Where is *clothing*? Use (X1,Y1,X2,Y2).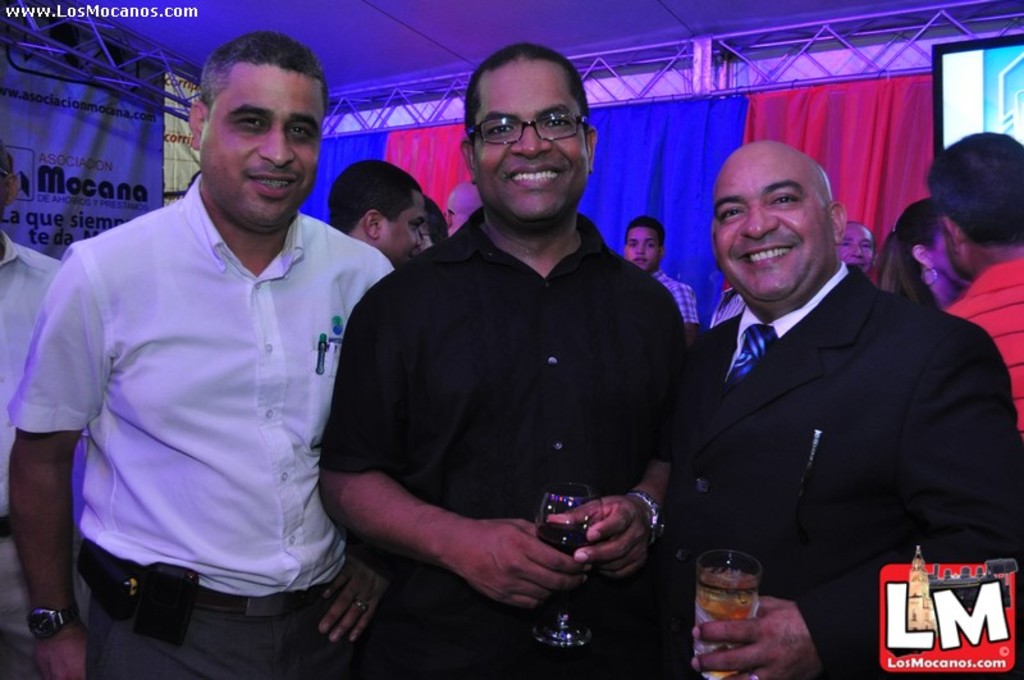
(27,149,384,654).
